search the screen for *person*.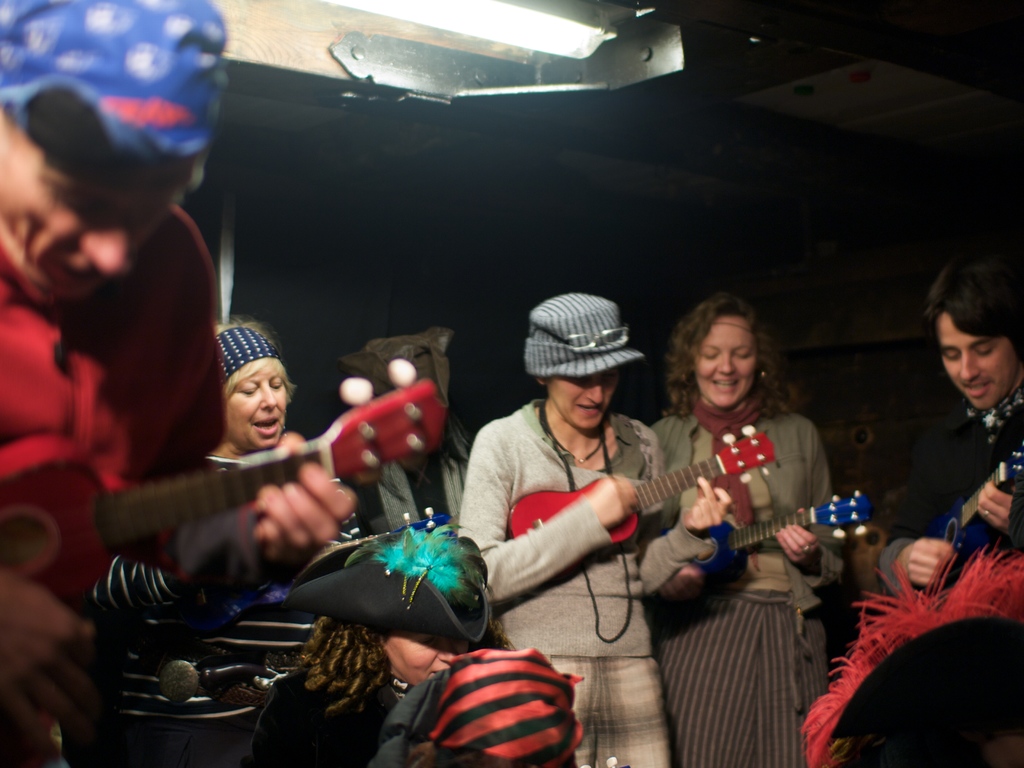
Found at Rect(643, 291, 844, 767).
